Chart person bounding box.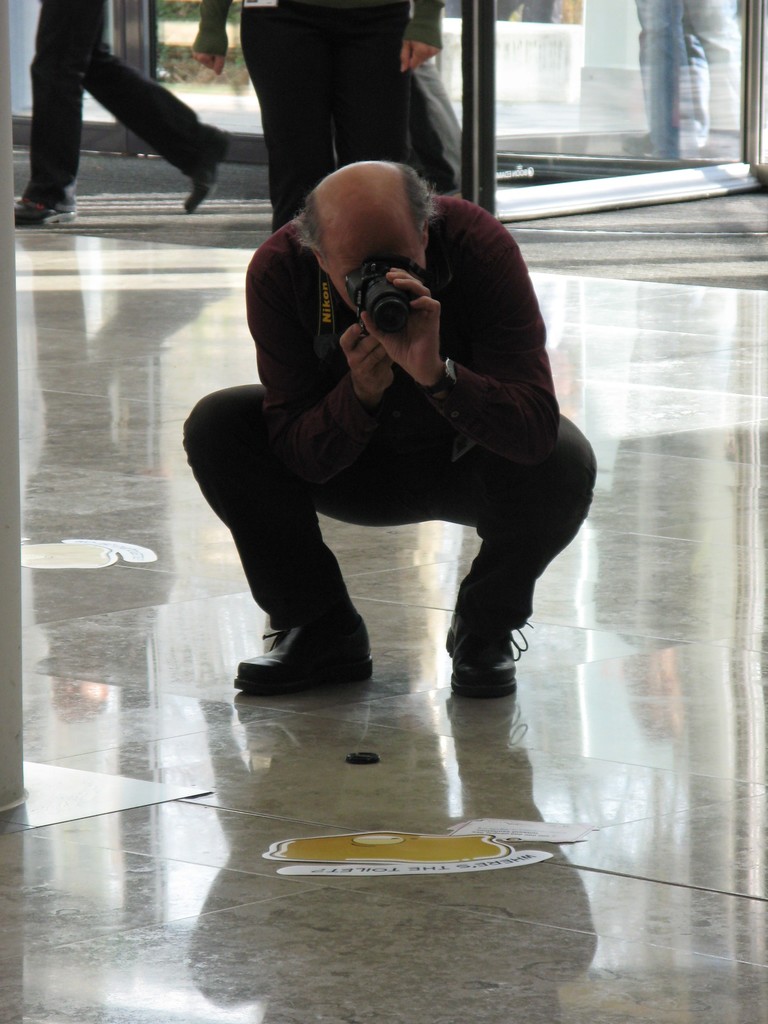
Charted: detection(217, 115, 566, 728).
